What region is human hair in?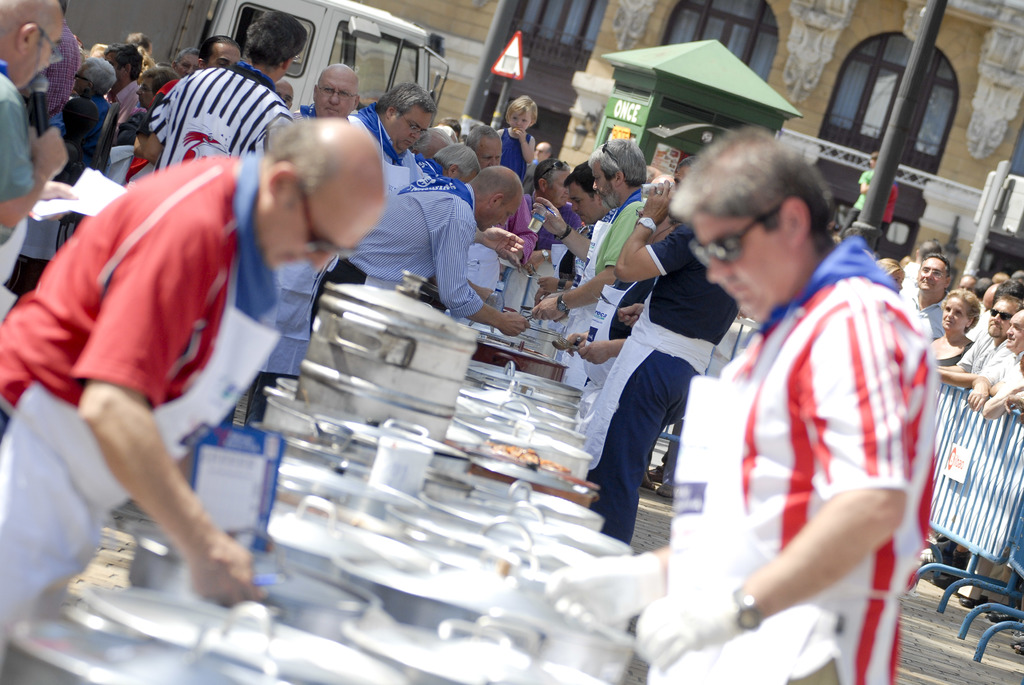
<bbox>416, 127, 455, 148</bbox>.
